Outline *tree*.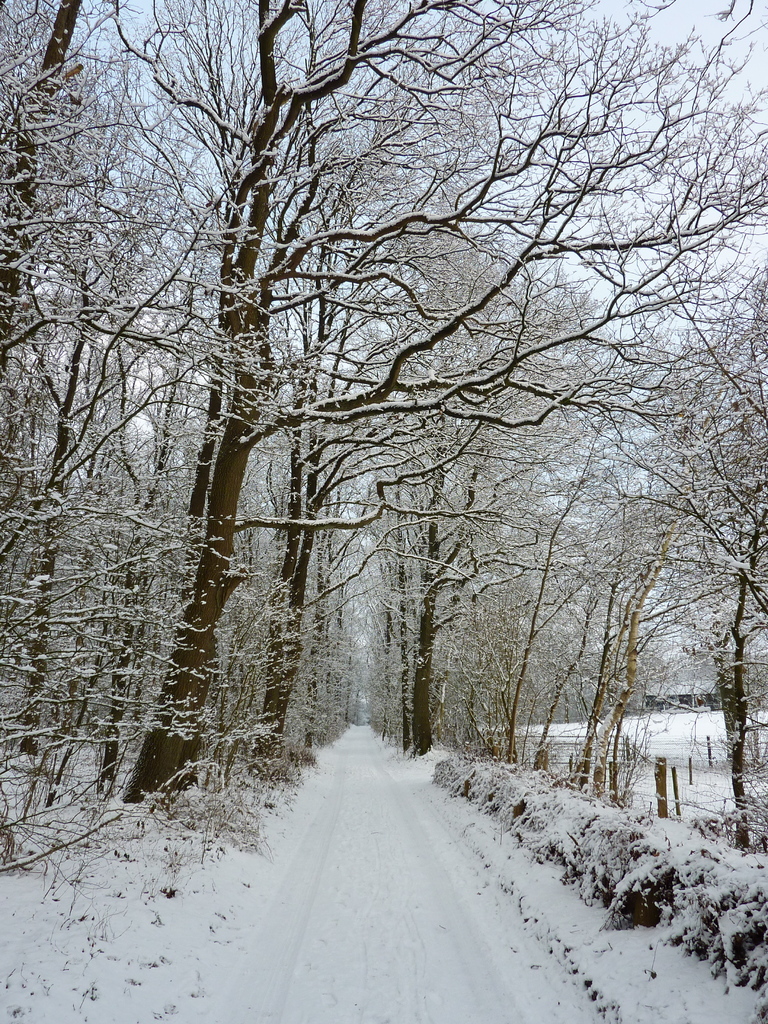
Outline: 0 0 140 474.
